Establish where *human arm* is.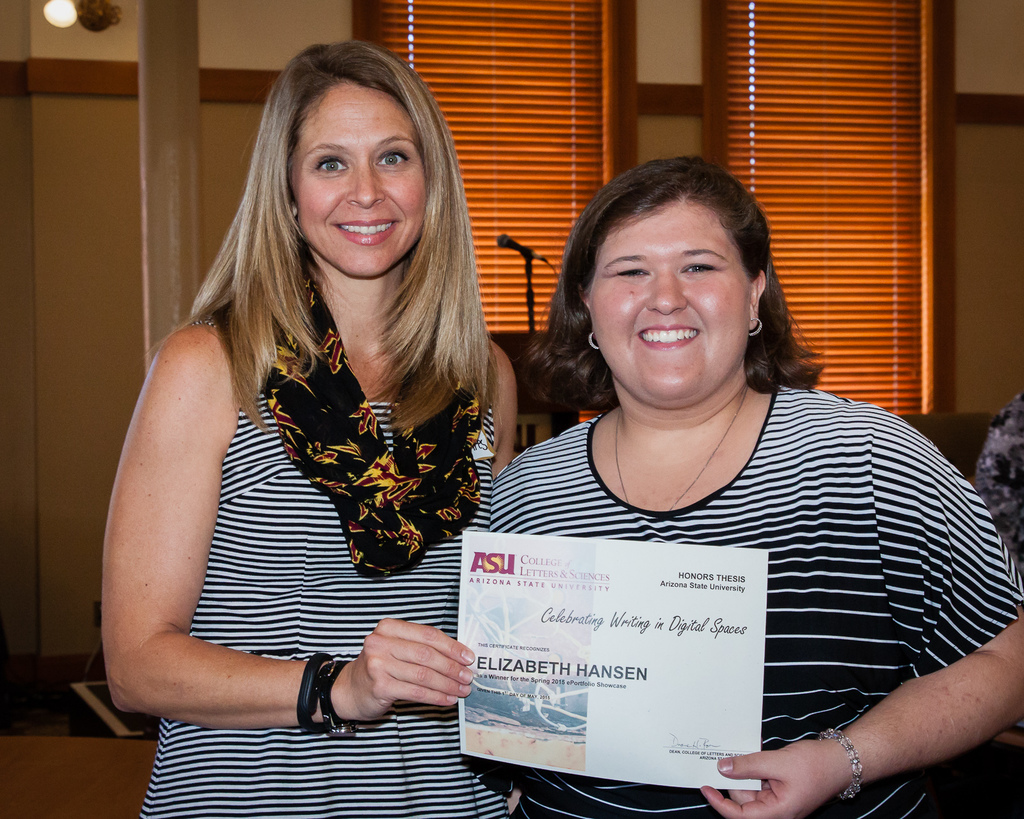
Established at 94,321,476,736.
